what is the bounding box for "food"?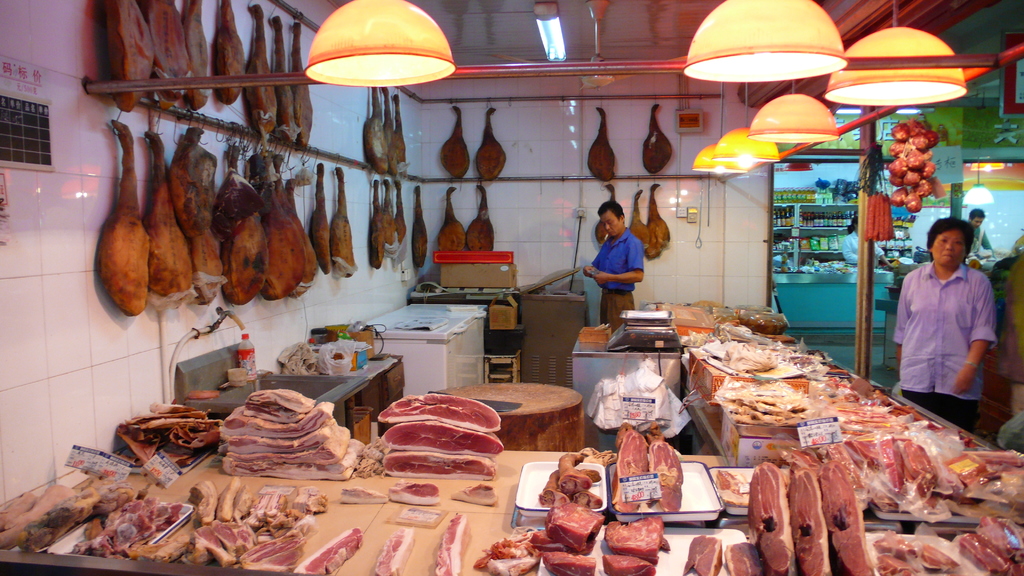
[542, 550, 596, 575].
